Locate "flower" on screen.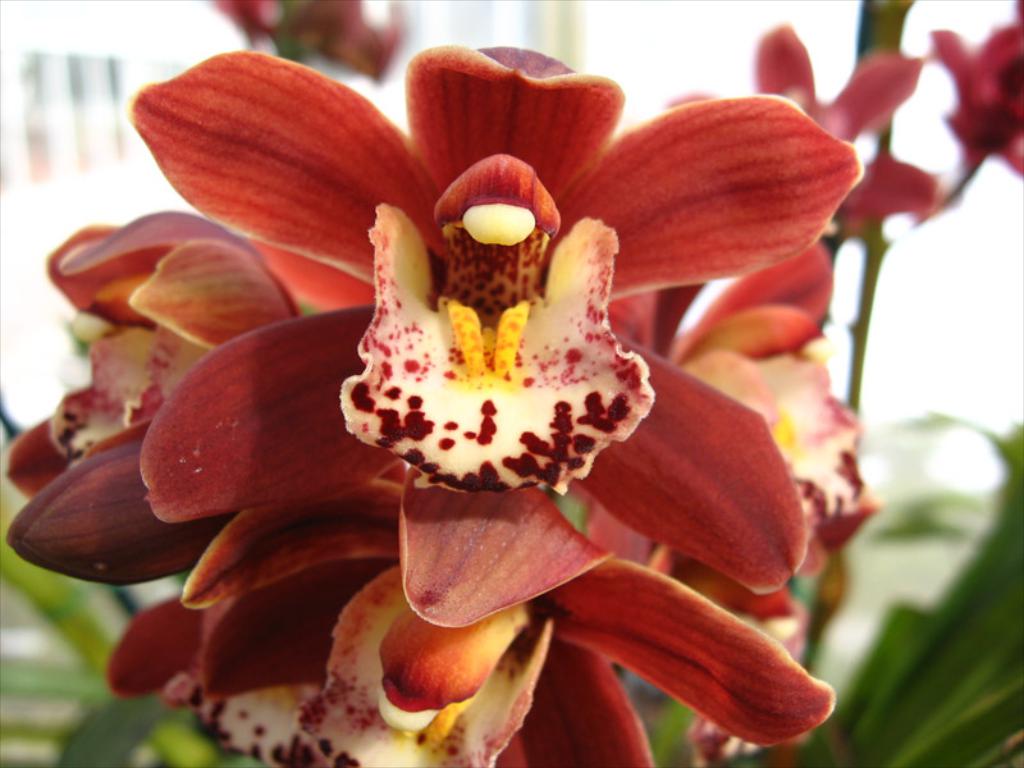
On screen at [105, 540, 660, 767].
